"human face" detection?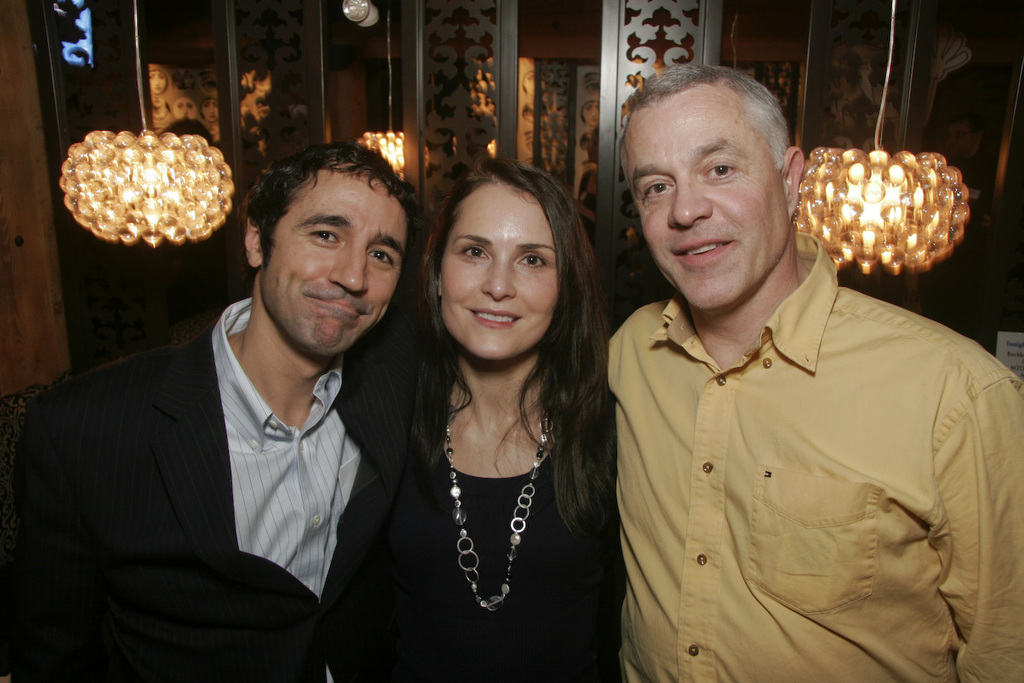
select_region(624, 84, 789, 312)
